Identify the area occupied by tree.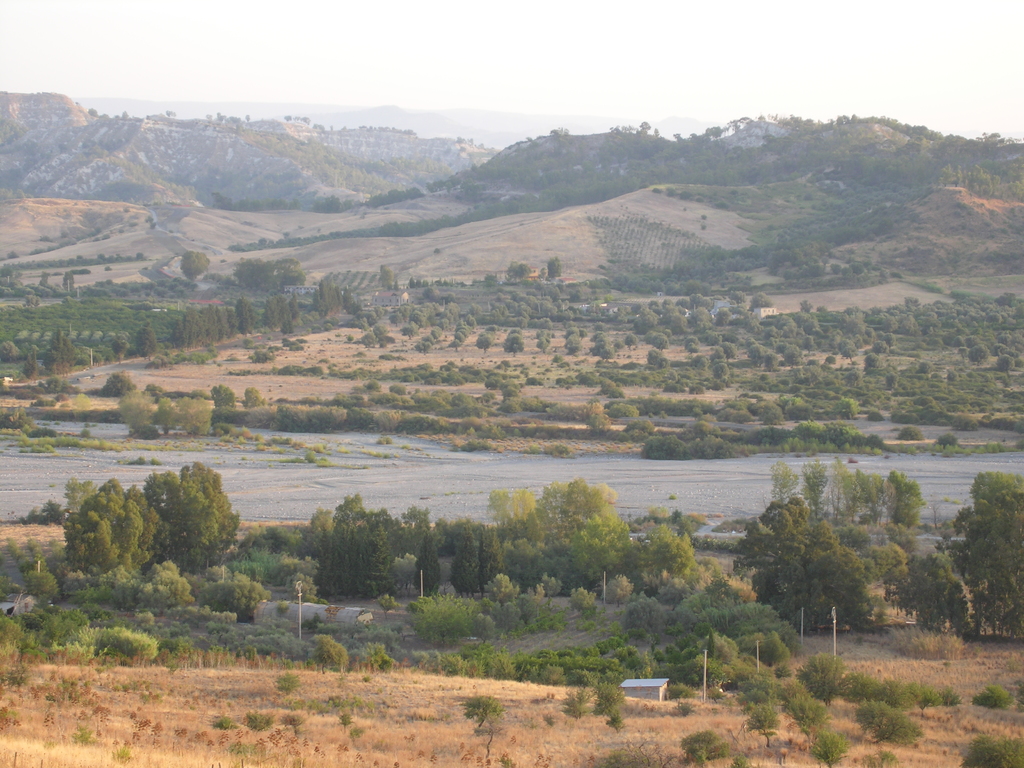
Area: 516,479,622,534.
